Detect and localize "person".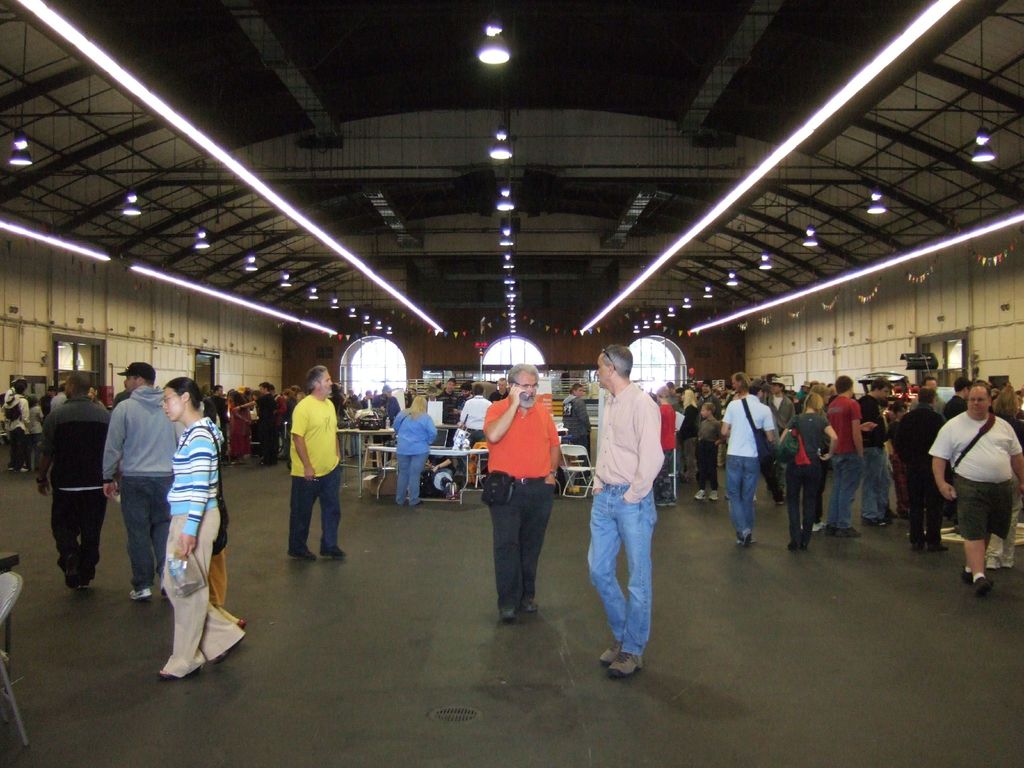
Localized at box=[294, 389, 307, 403].
